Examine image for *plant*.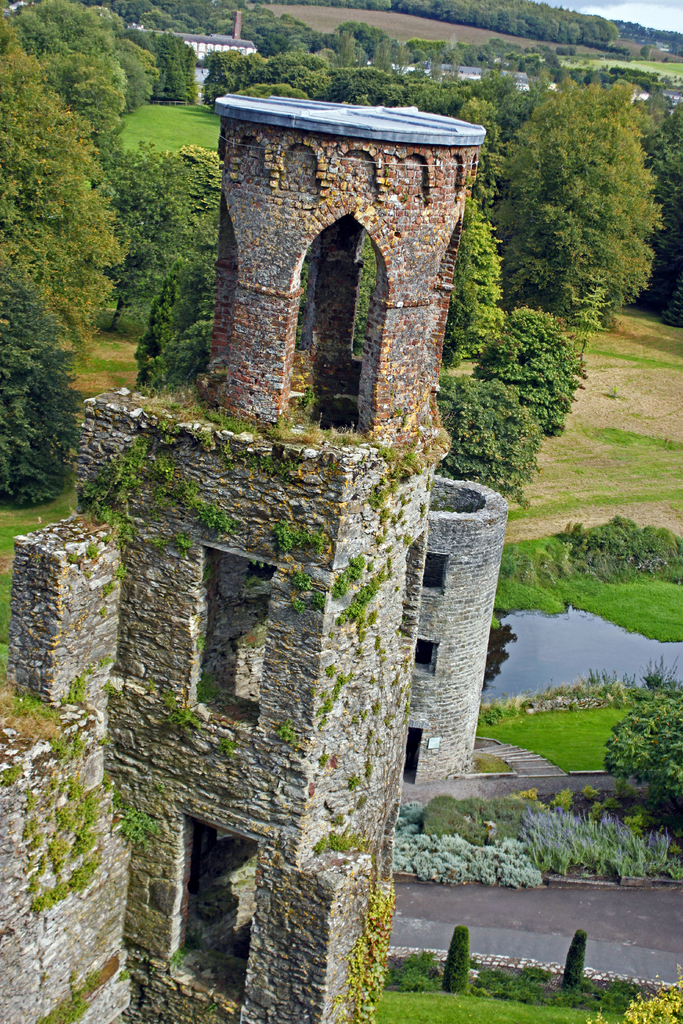
Examination result: box=[341, 774, 360, 791].
